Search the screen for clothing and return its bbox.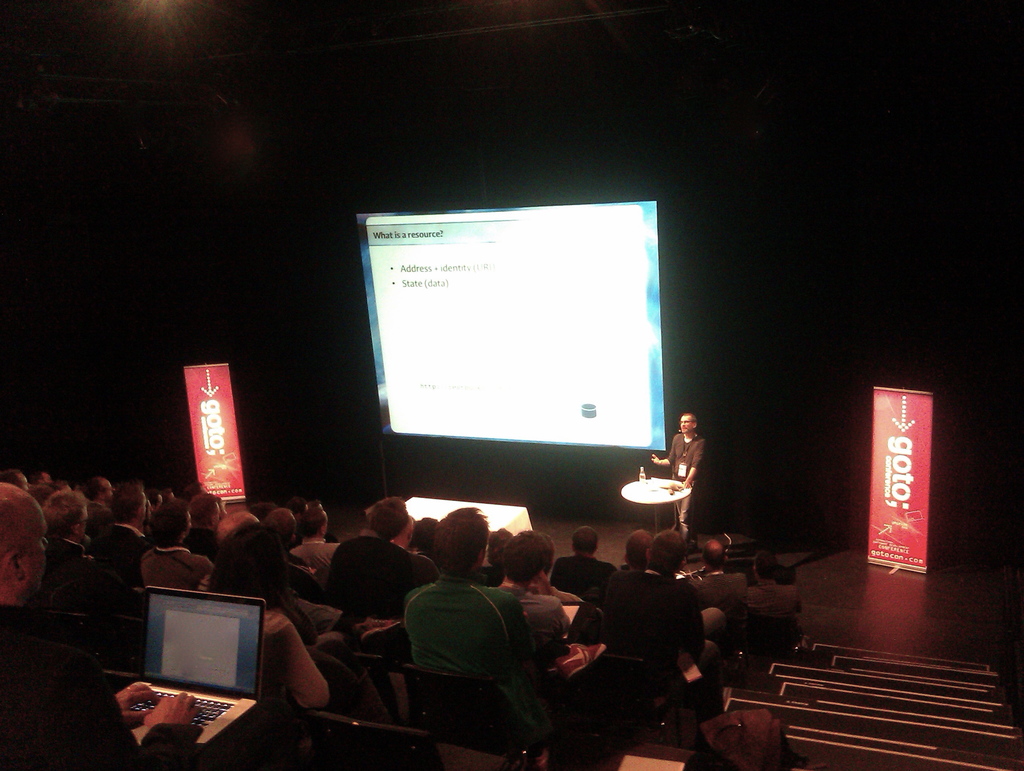
Found: [4, 602, 204, 770].
